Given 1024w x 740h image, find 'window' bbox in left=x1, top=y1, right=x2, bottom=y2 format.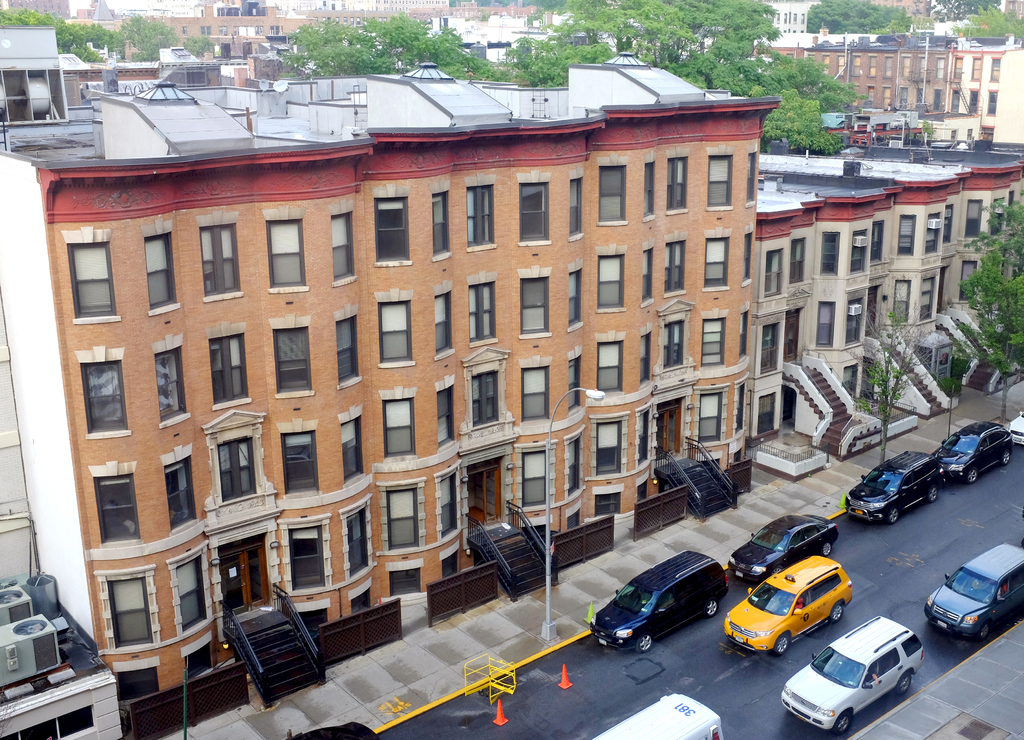
left=299, top=522, right=320, bottom=595.
